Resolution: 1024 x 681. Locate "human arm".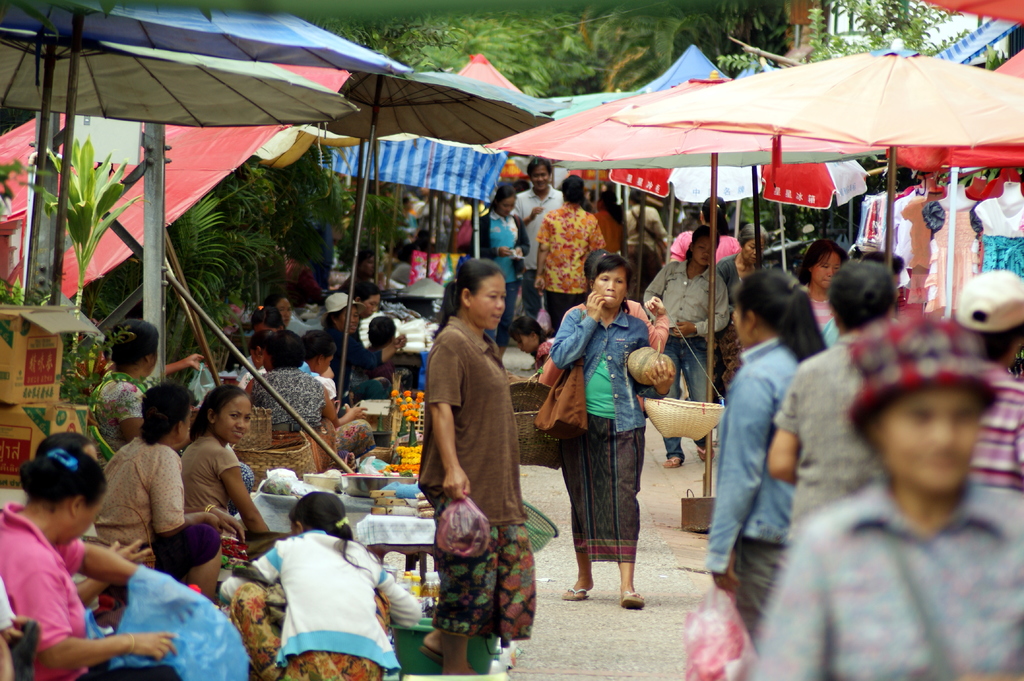
359 336 408 366.
